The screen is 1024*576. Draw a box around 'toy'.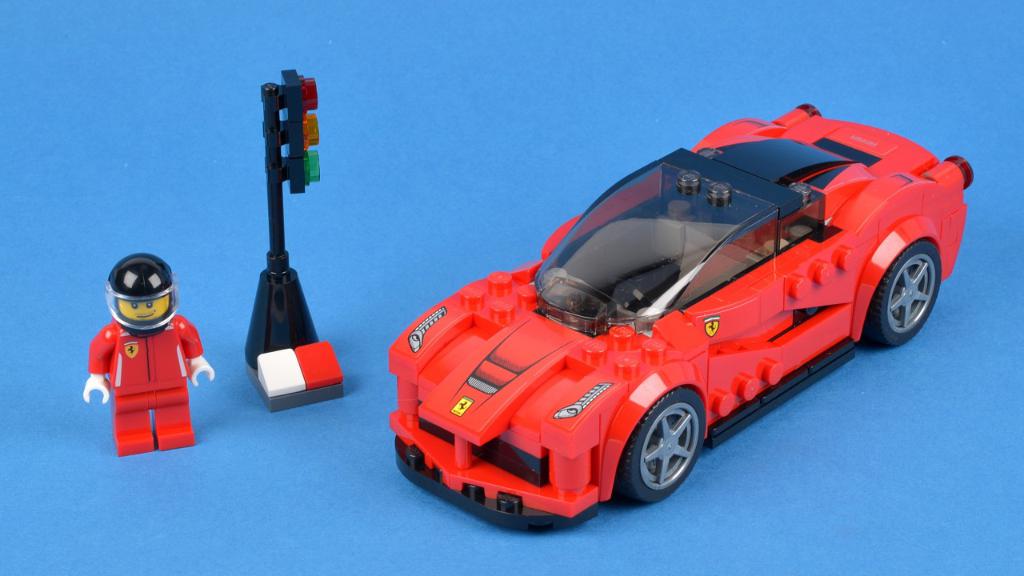
386, 106, 976, 524.
